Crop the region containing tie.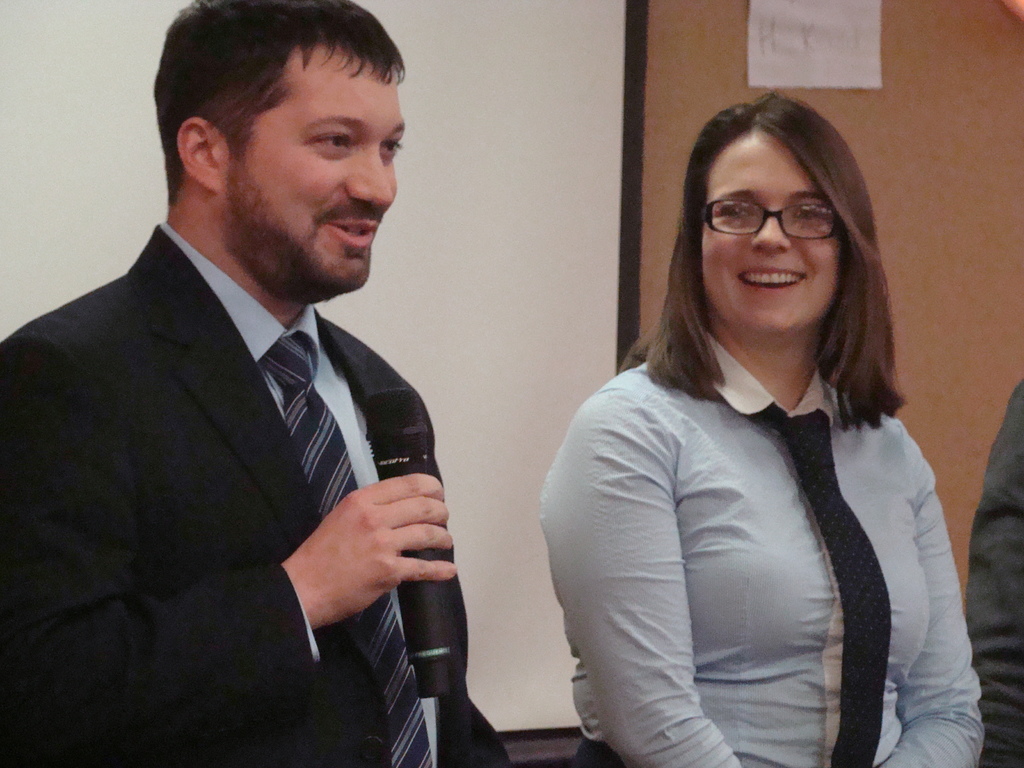
Crop region: bbox(258, 335, 433, 767).
